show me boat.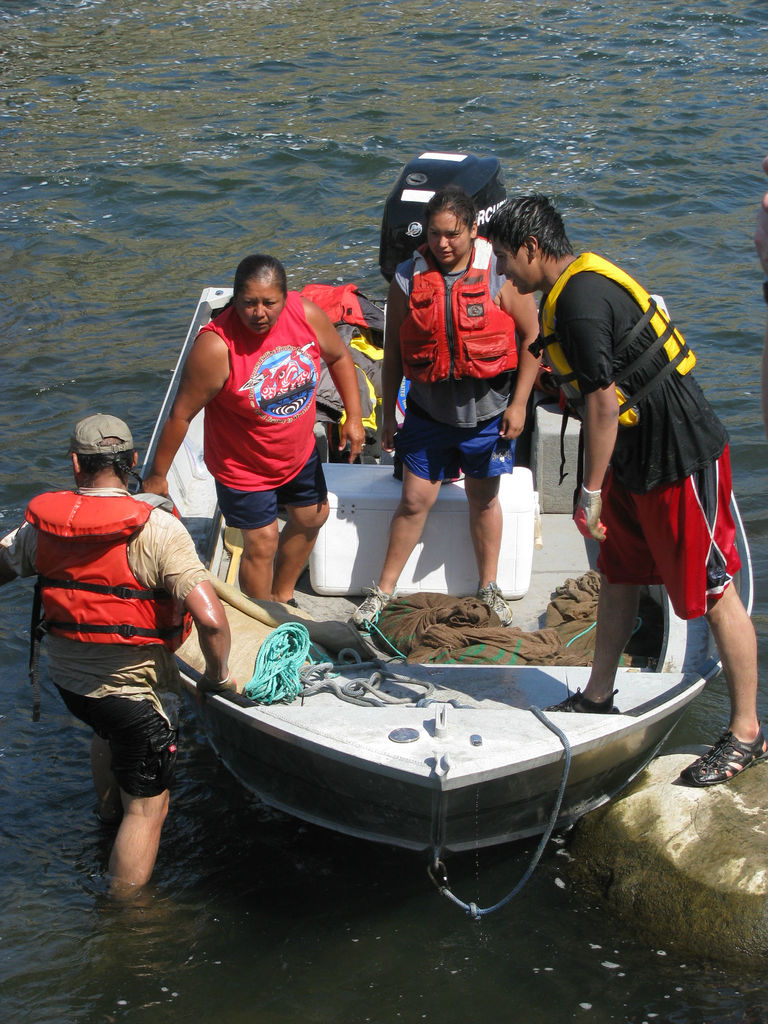
boat is here: bbox(117, 275, 756, 888).
